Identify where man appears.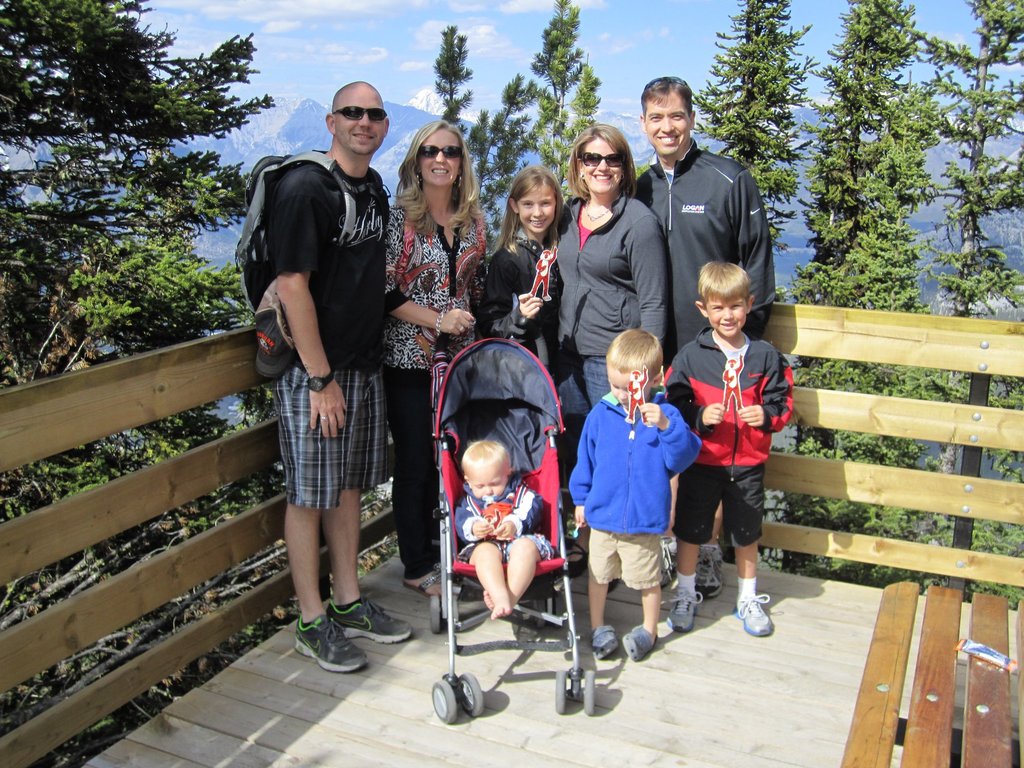
Appears at (left=632, top=74, right=772, bottom=603).
